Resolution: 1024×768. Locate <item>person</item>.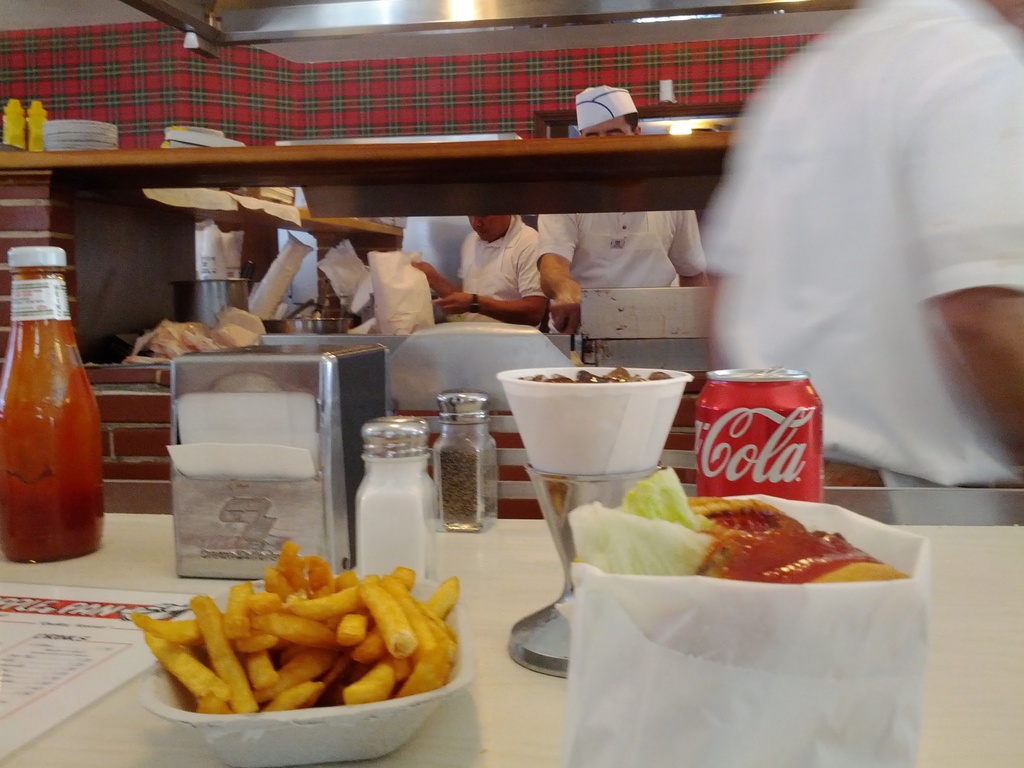
box=[707, 0, 1023, 526].
